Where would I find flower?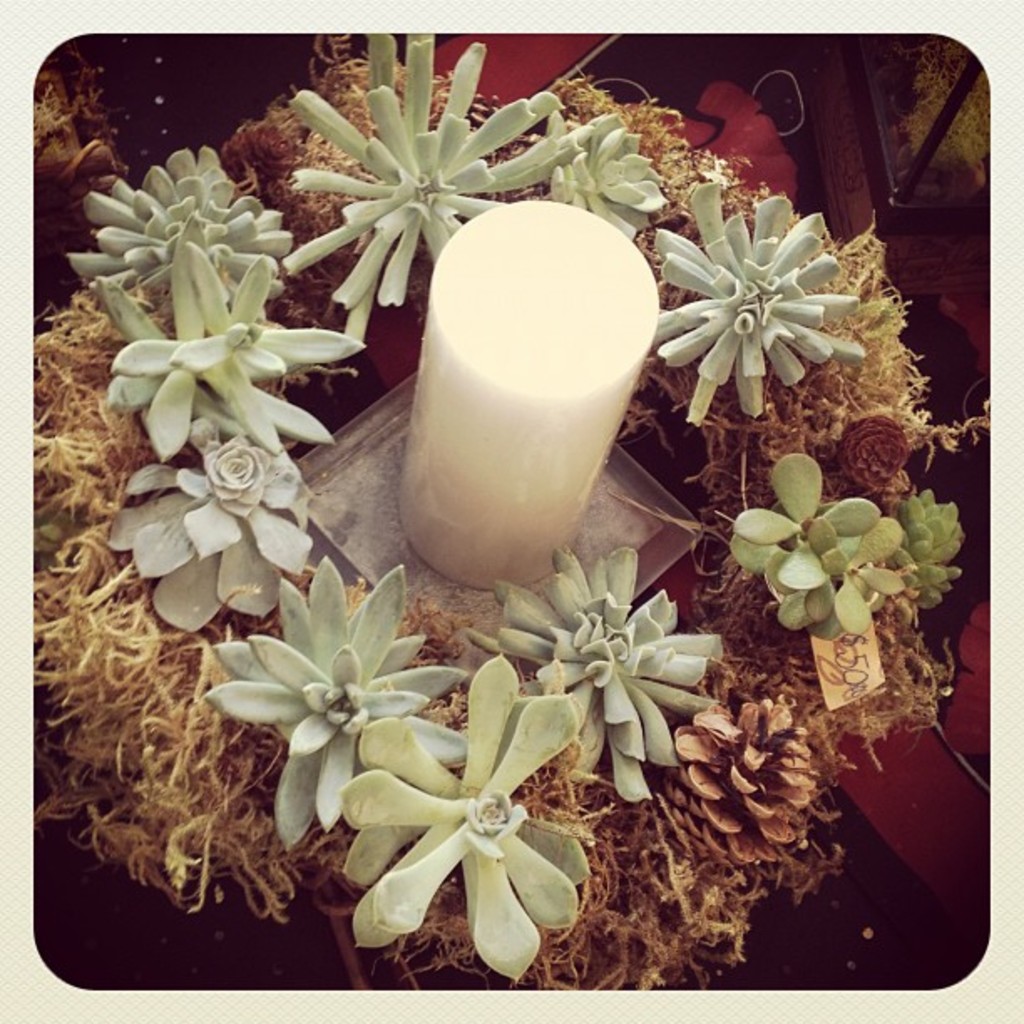
At box=[540, 105, 671, 238].
